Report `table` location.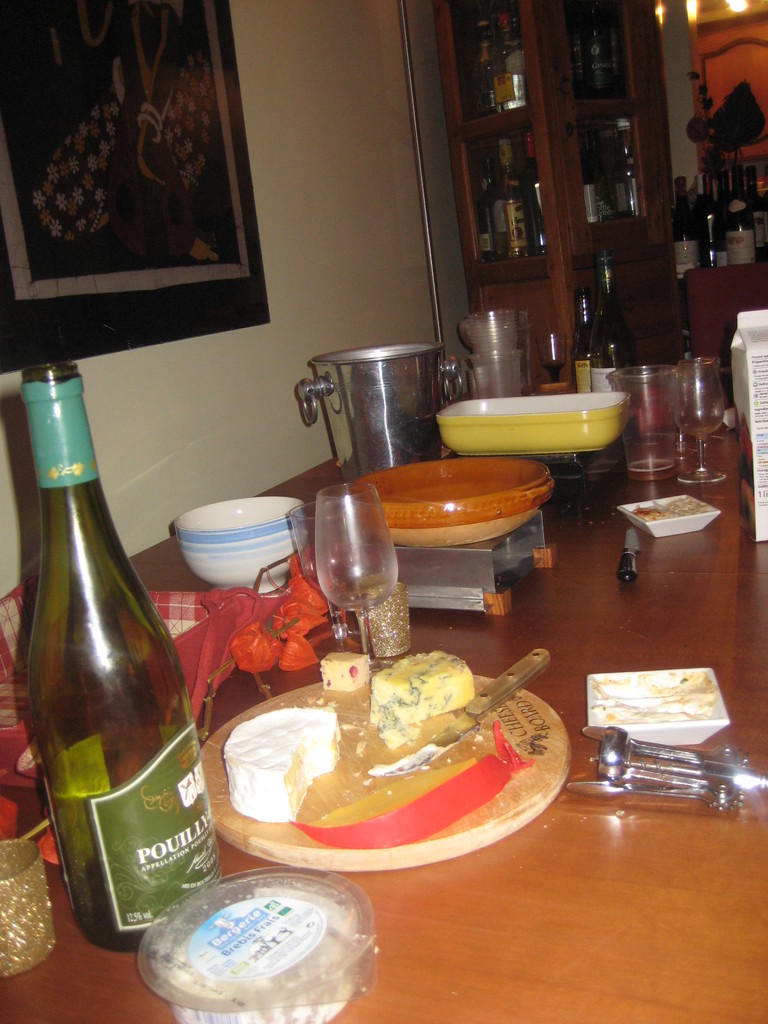
Report: locate(17, 331, 714, 1023).
